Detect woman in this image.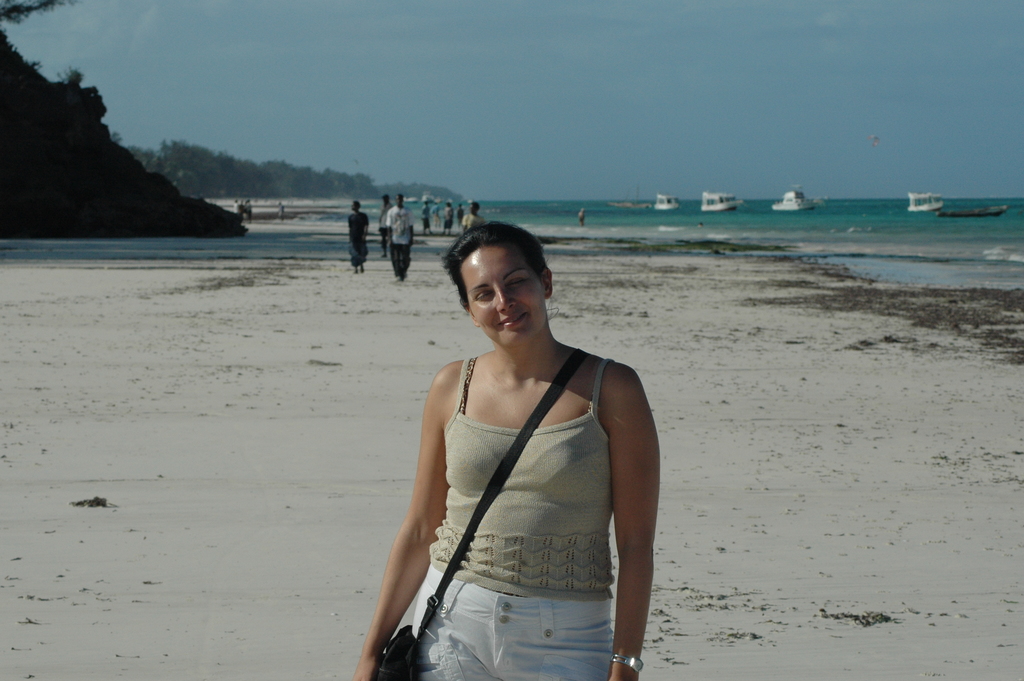
Detection: <bbox>351, 223, 659, 680</bbox>.
